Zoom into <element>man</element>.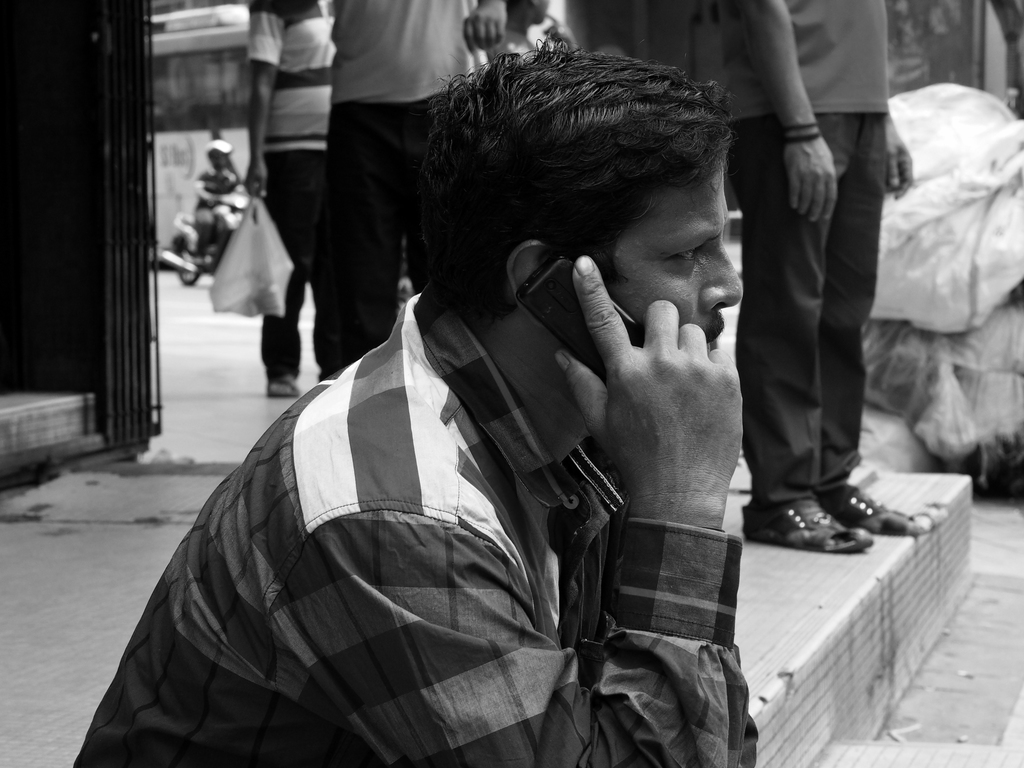
Zoom target: <region>319, 0, 505, 372</region>.
